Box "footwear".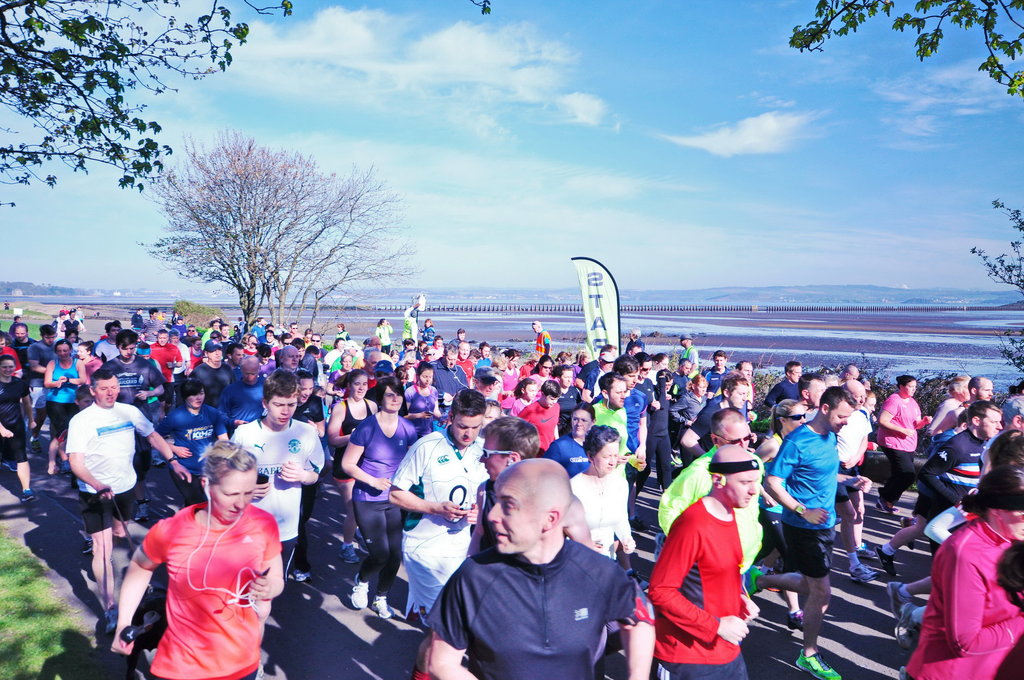
<bbox>795, 649, 841, 679</bbox>.
